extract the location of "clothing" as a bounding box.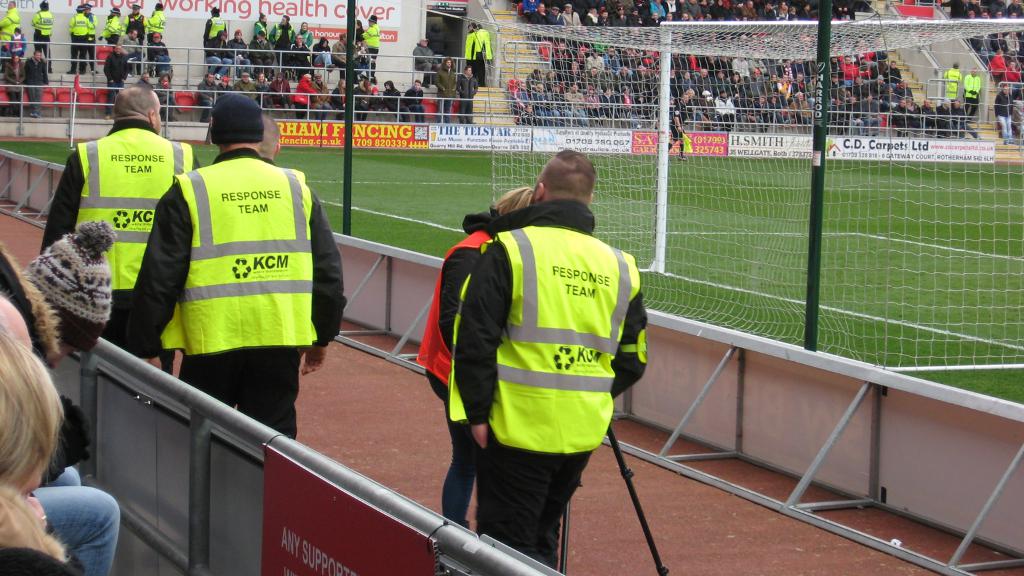
{"left": 105, "top": 39, "right": 127, "bottom": 103}.
